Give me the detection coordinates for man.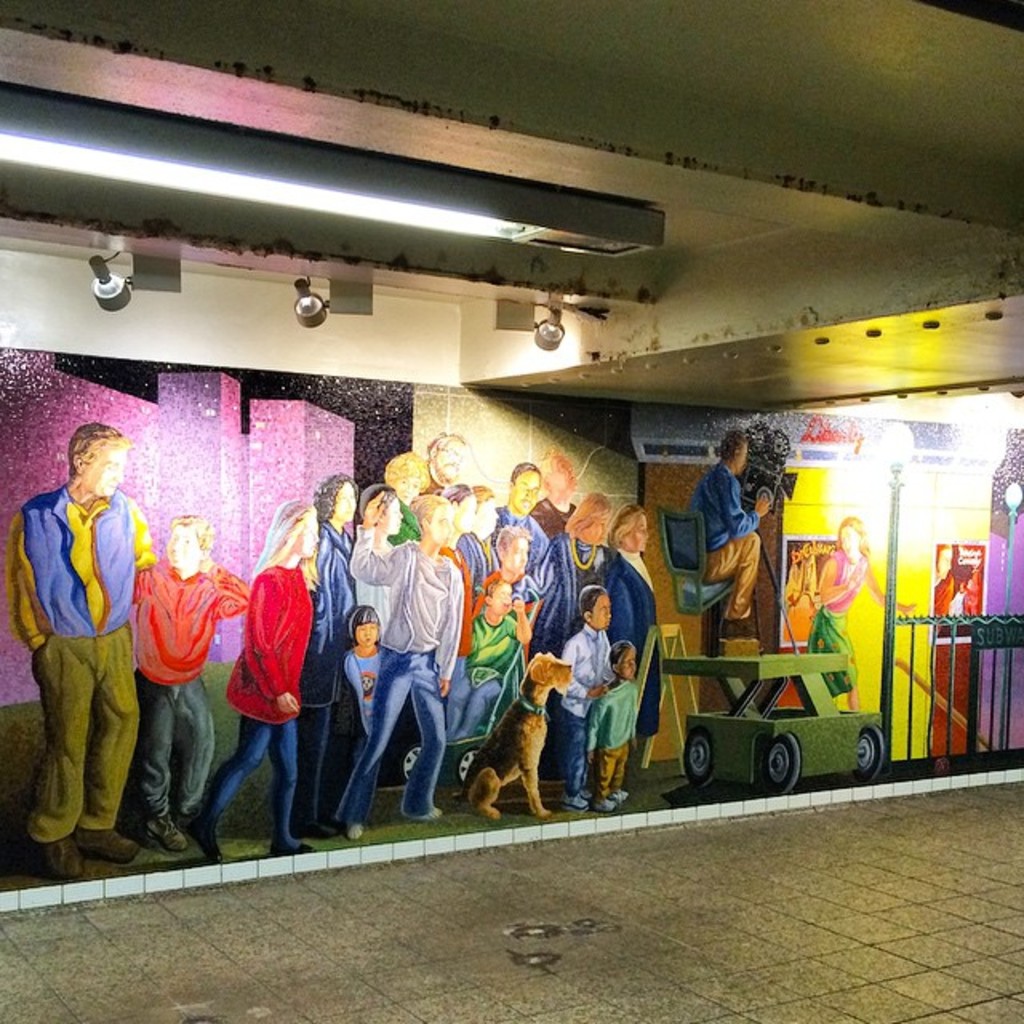
[left=424, top=430, right=469, bottom=482].
